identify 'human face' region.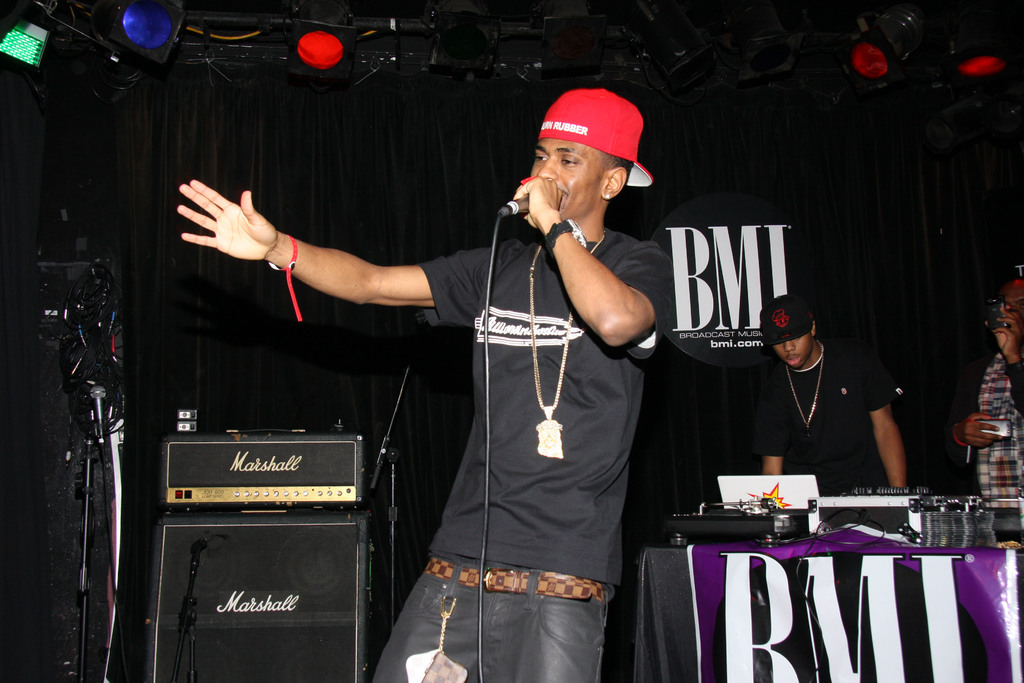
Region: bbox=(538, 139, 601, 223).
